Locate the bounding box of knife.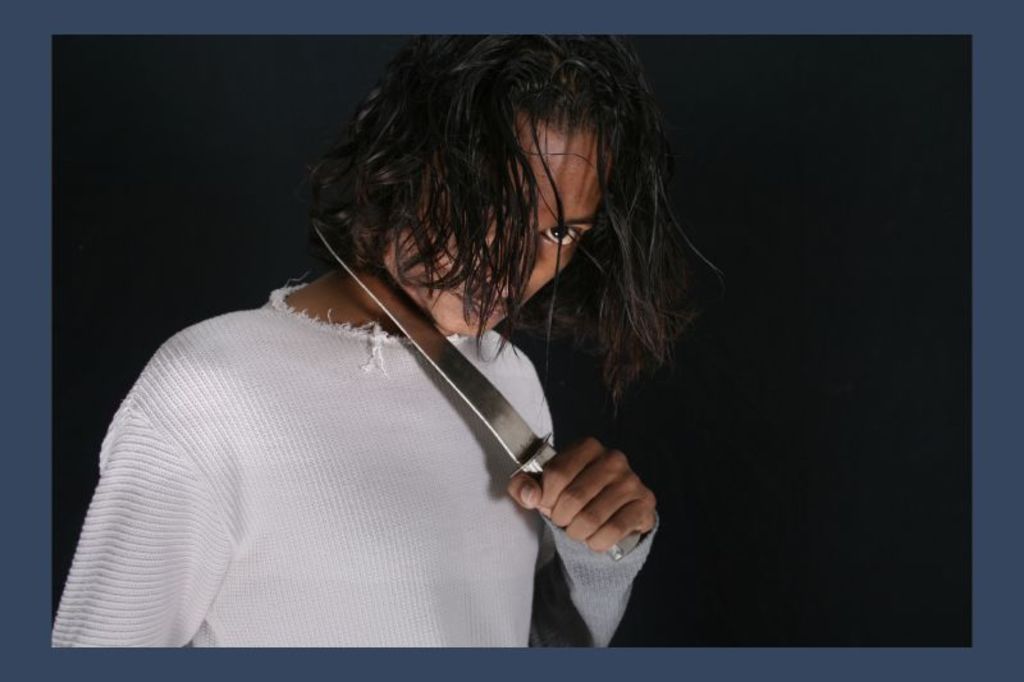
Bounding box: bbox=[314, 211, 634, 555].
